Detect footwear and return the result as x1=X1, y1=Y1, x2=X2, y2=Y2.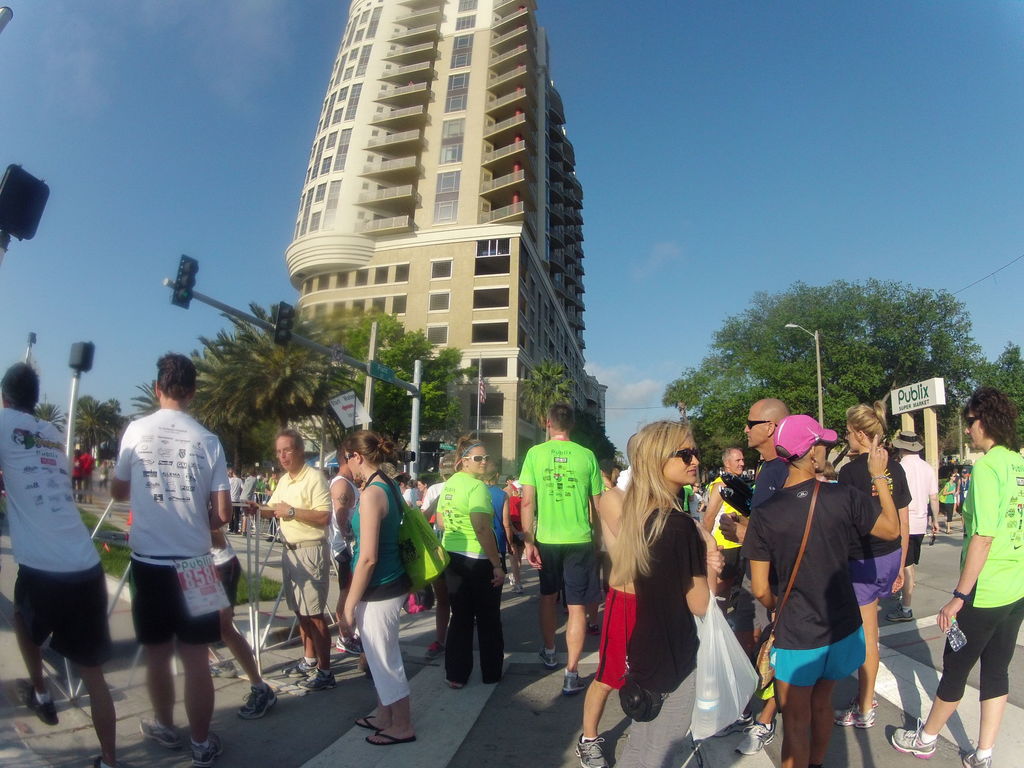
x1=589, y1=620, x2=599, y2=635.
